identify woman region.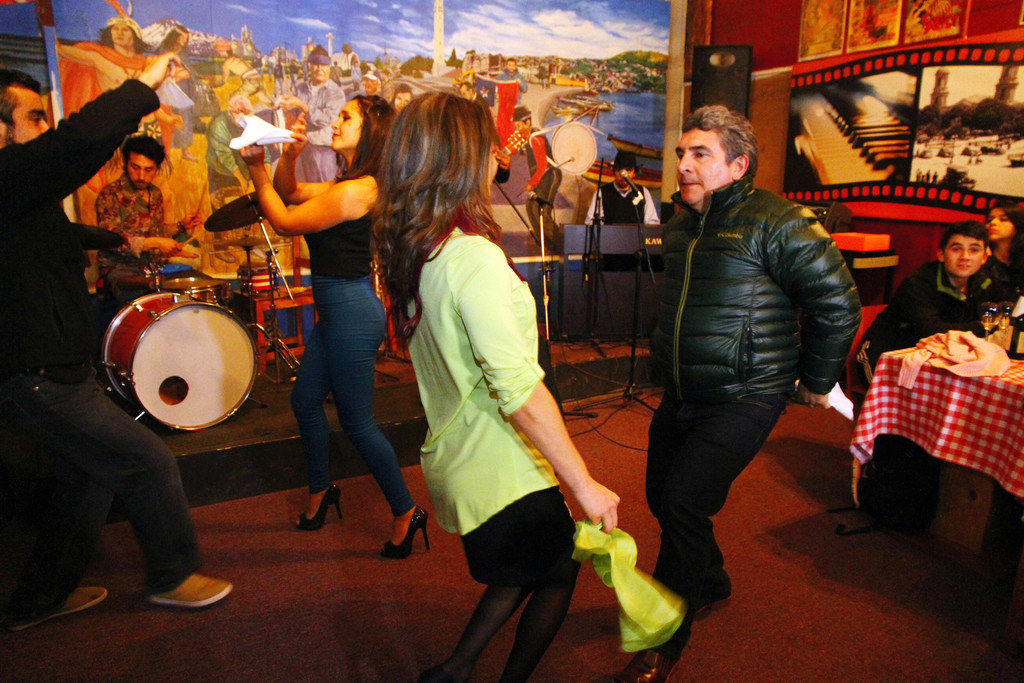
Region: [x1=368, y1=88, x2=622, y2=682].
